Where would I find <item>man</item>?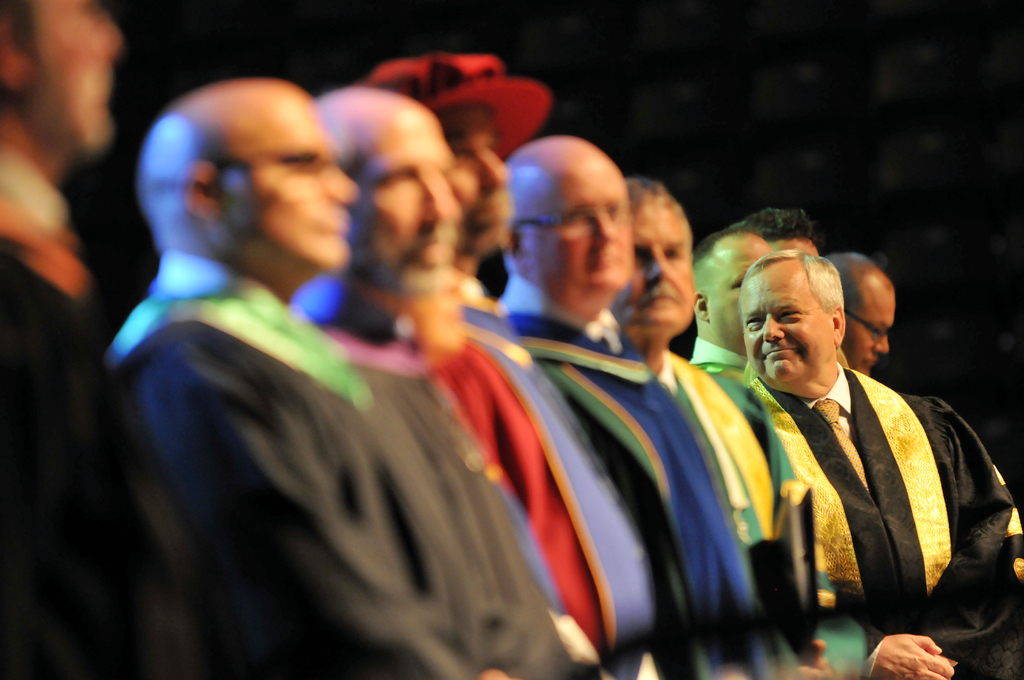
At [0, 0, 232, 679].
